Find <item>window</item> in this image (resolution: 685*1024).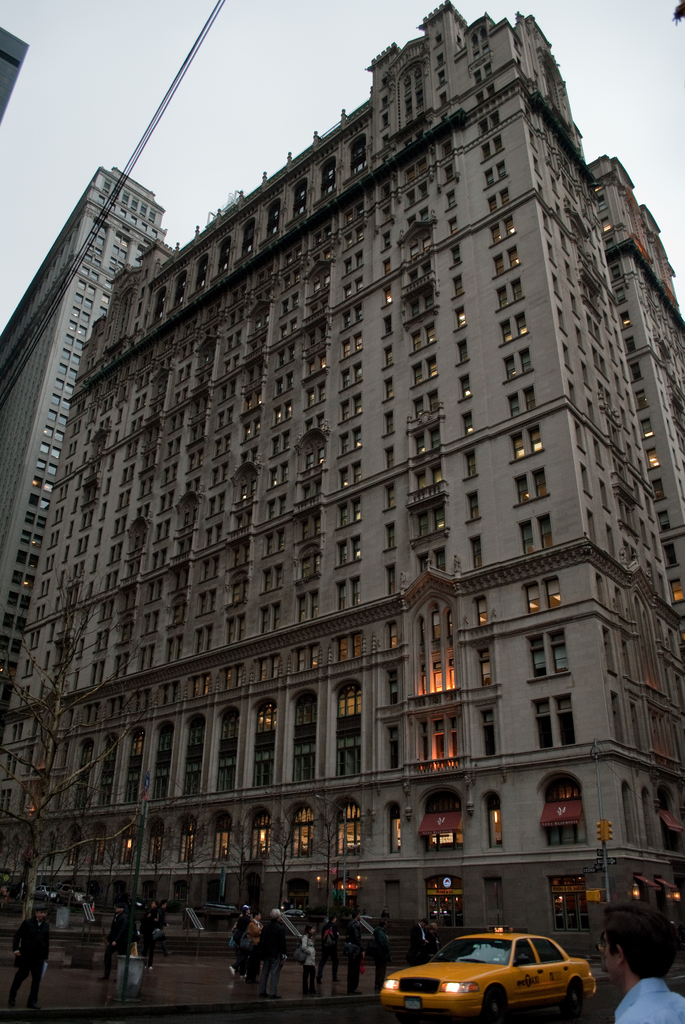
BBox(416, 781, 465, 858).
